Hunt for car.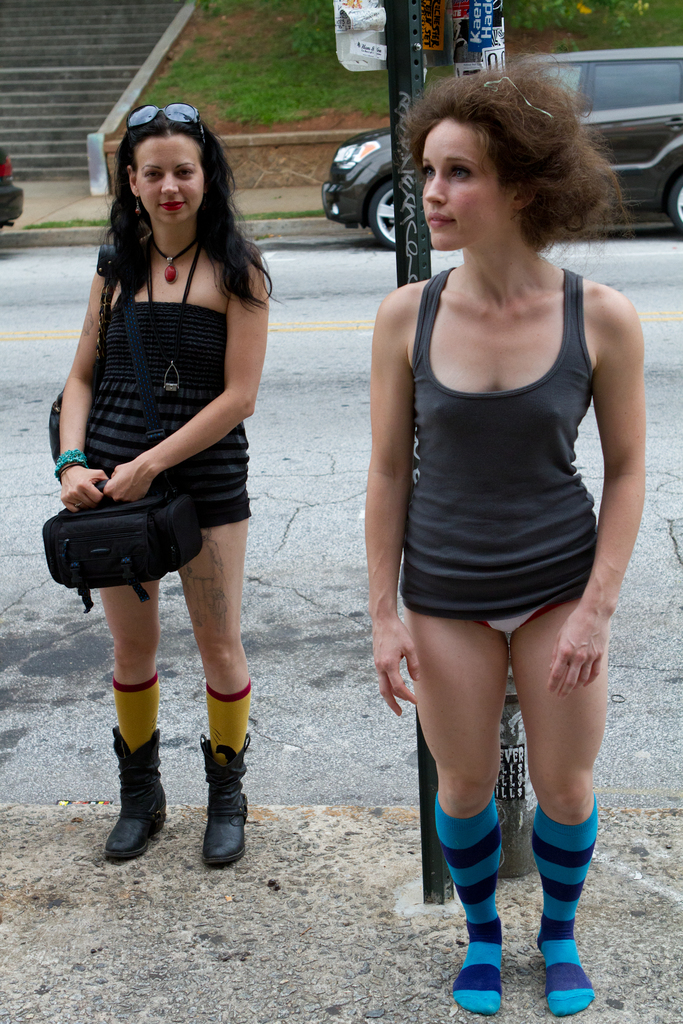
Hunted down at select_region(320, 37, 682, 249).
